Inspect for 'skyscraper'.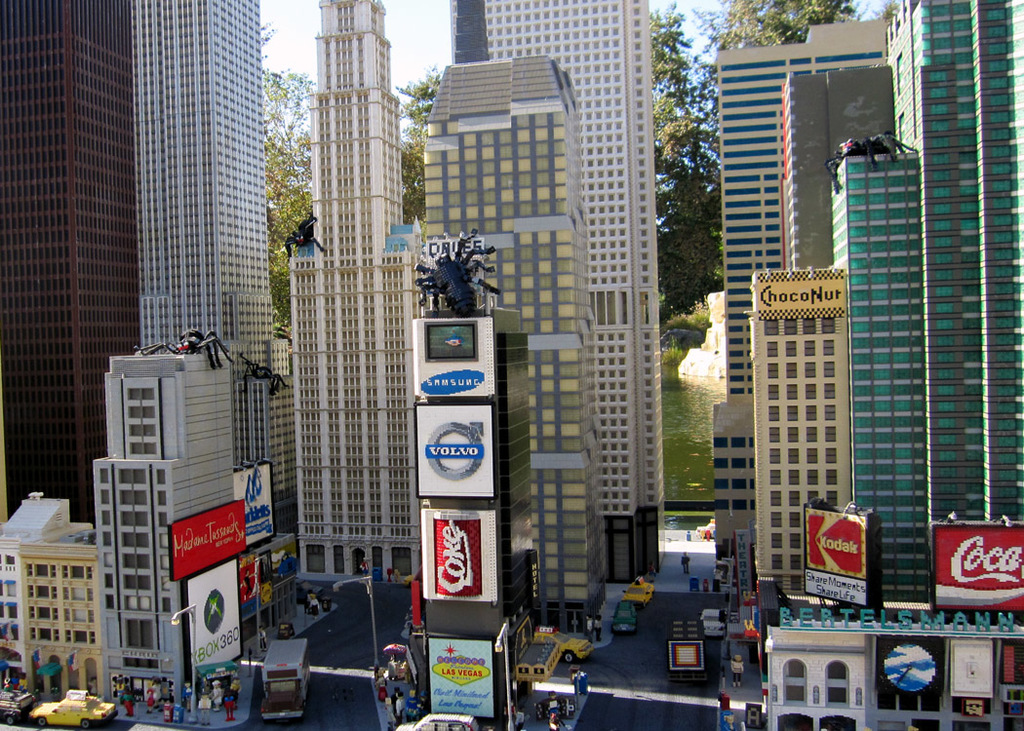
Inspection: locate(281, 0, 426, 584).
